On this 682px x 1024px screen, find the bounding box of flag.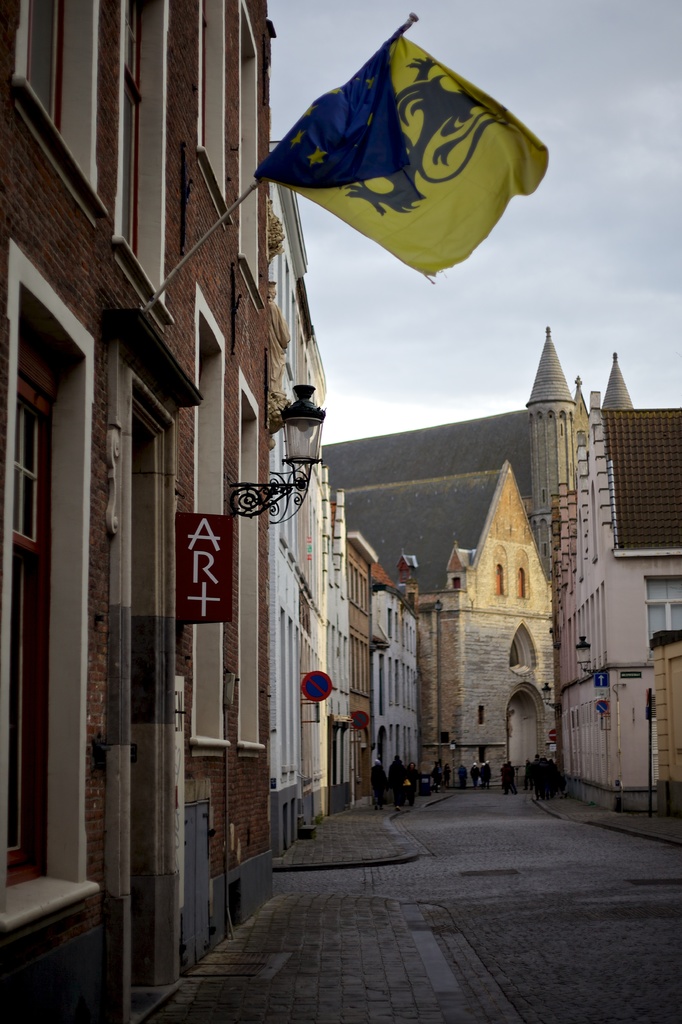
Bounding box: x1=259 y1=1 x2=544 y2=285.
